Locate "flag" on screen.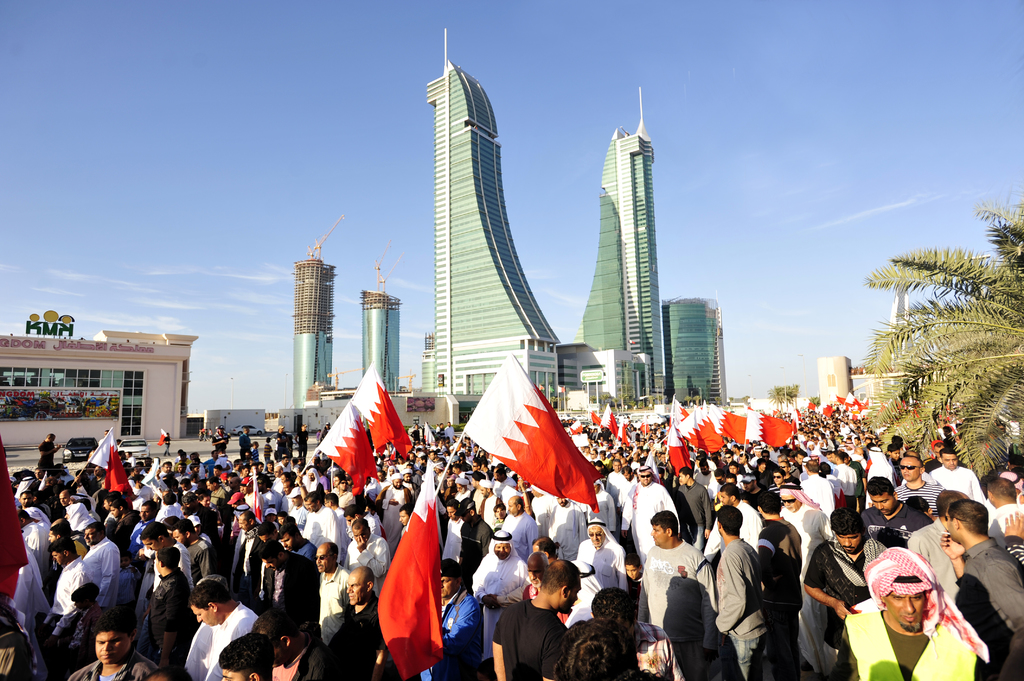
On screen at [x1=835, y1=396, x2=840, y2=403].
